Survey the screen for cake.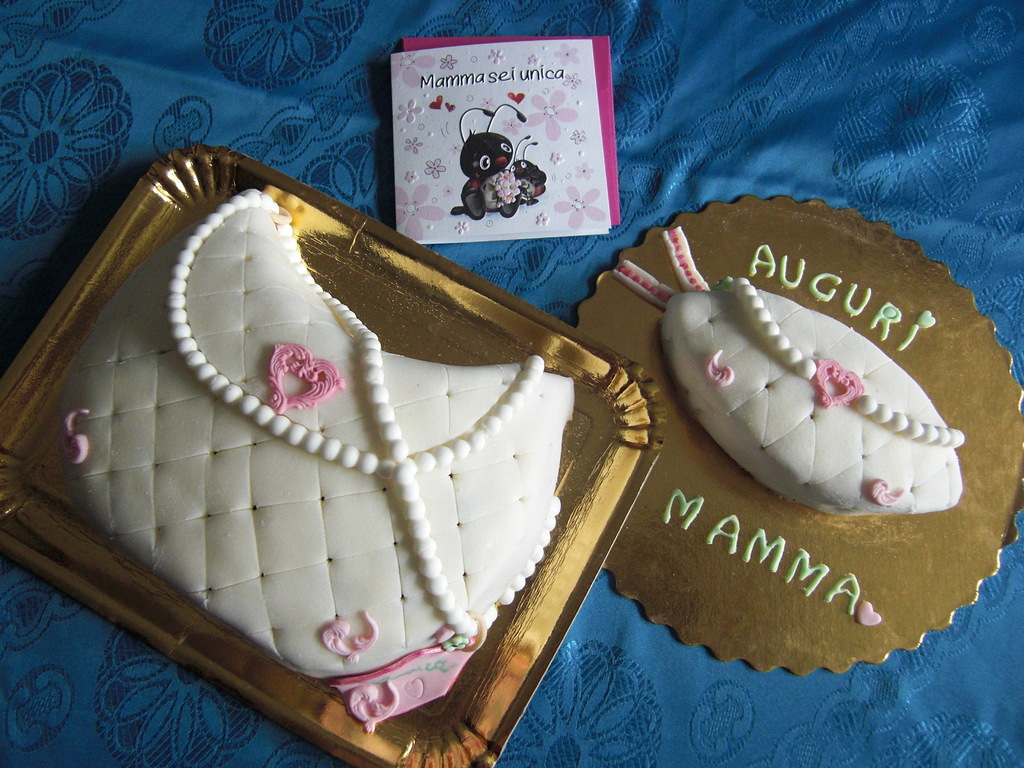
Survey found: <box>665,271,963,500</box>.
